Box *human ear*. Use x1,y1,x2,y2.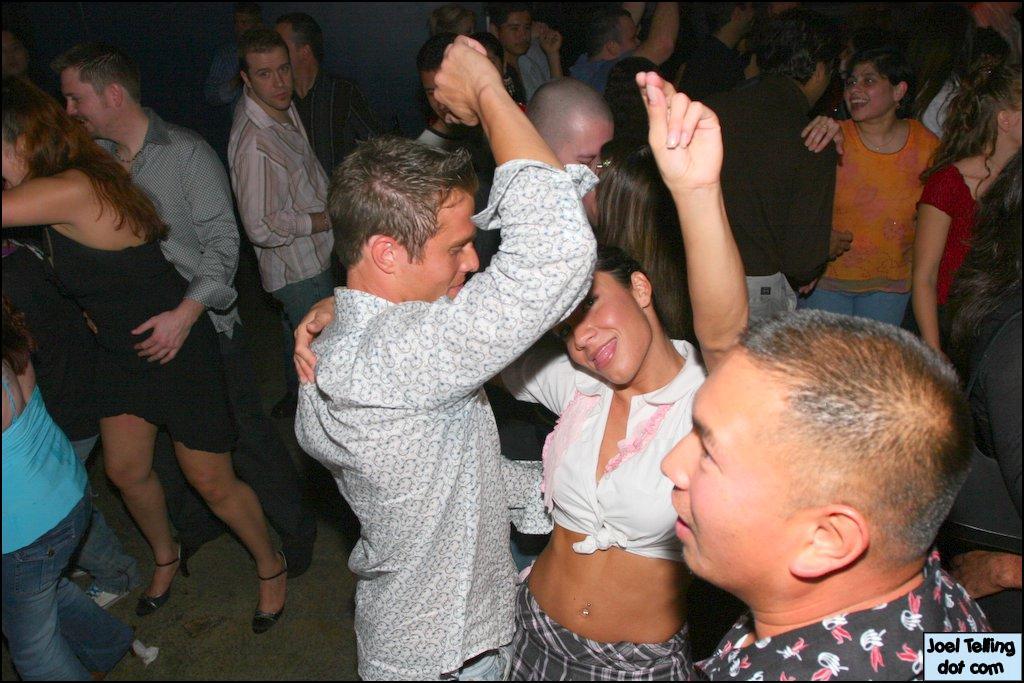
488,22,499,38.
